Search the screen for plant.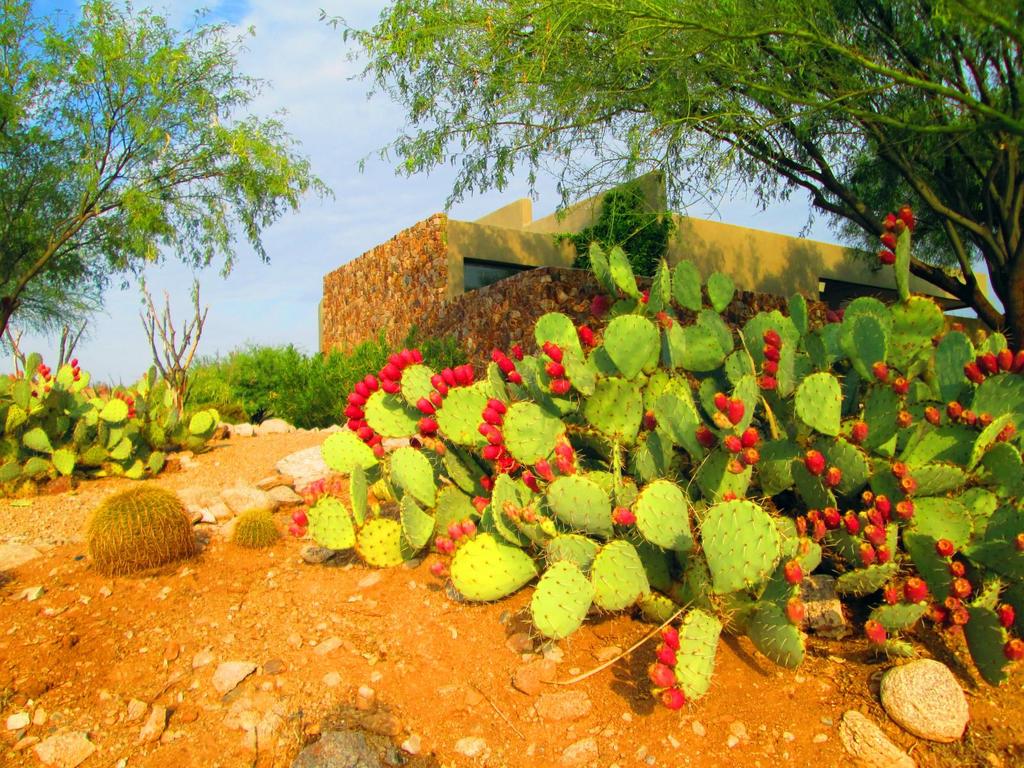
Found at (84,483,202,578).
